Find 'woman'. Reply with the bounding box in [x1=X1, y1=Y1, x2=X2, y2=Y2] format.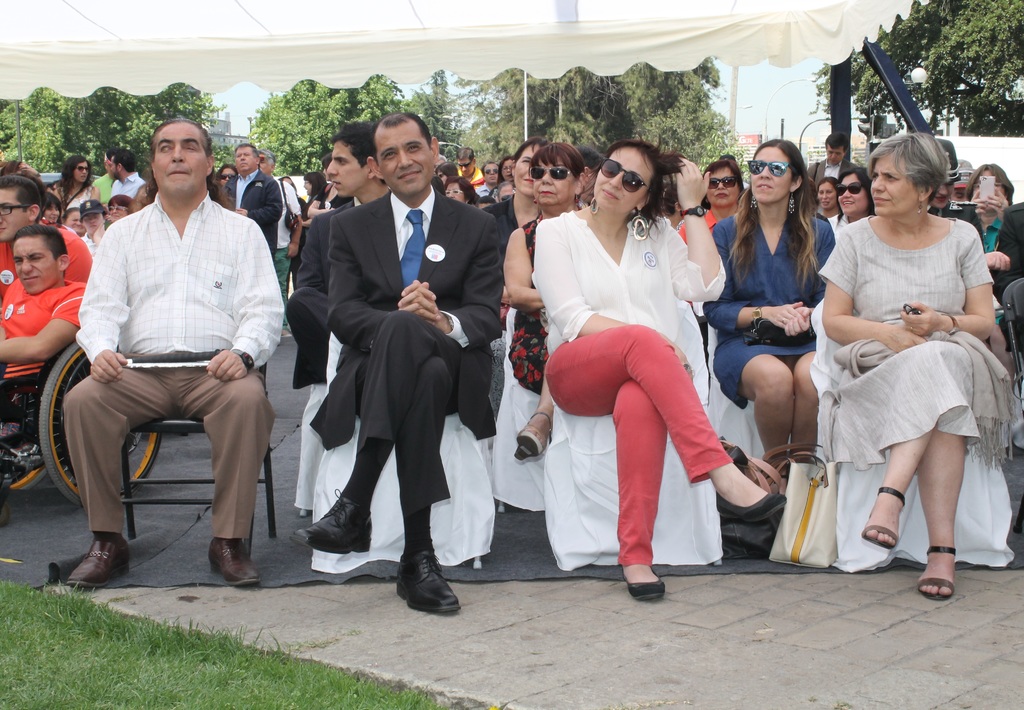
[x1=474, y1=134, x2=554, y2=416].
